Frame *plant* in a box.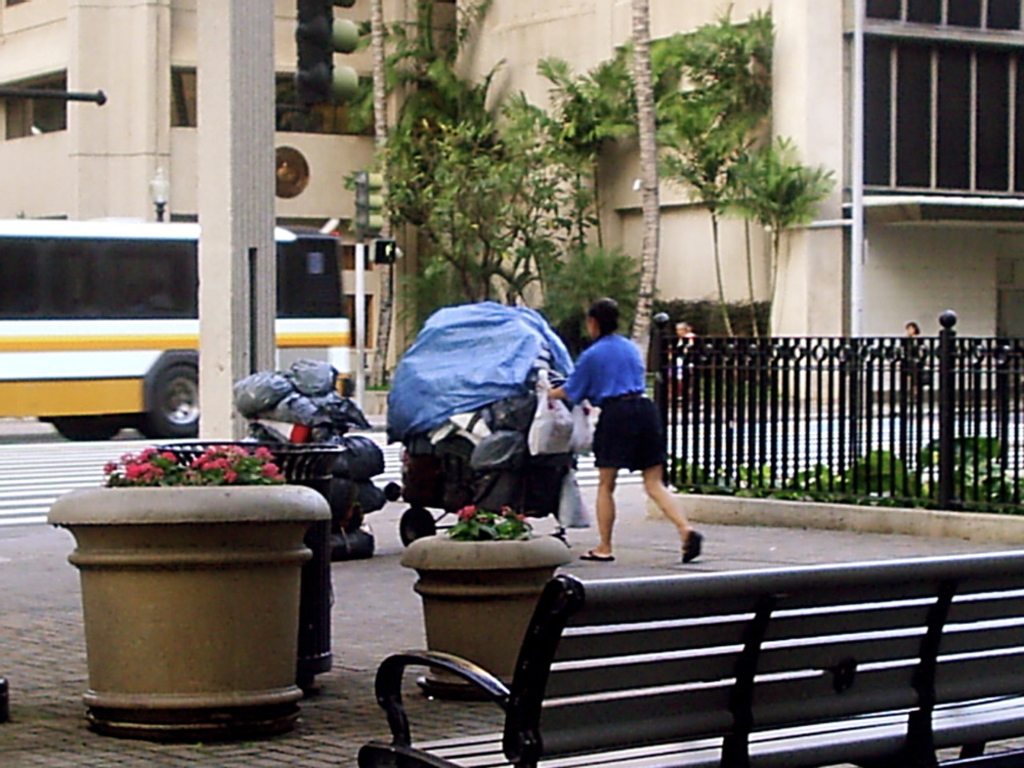
region(647, 3, 781, 344).
